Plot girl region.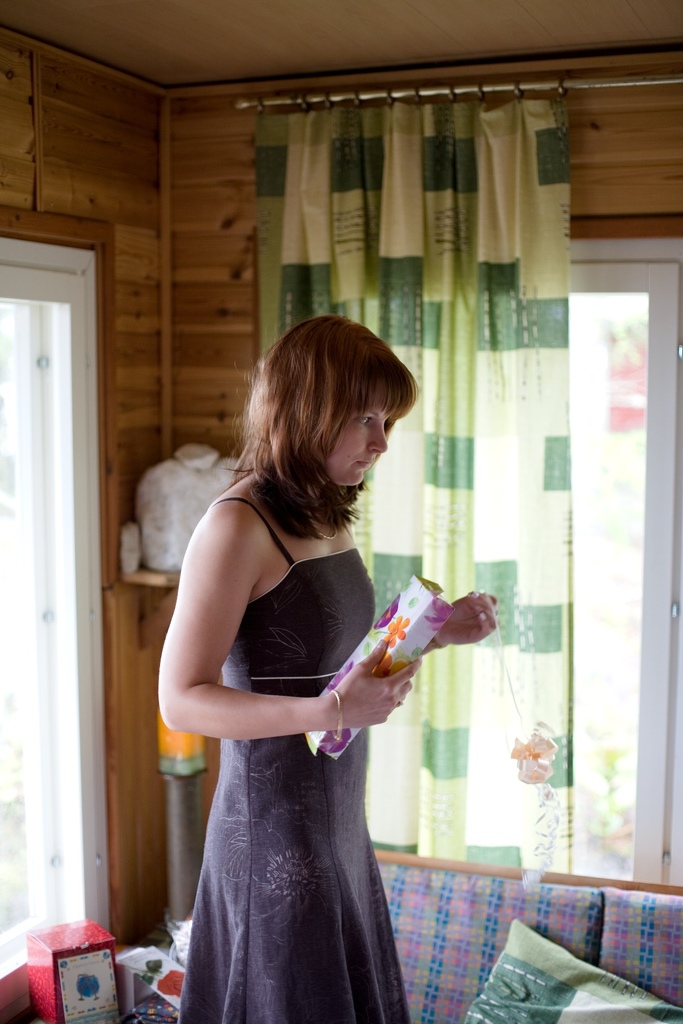
Plotted at (left=156, top=316, right=499, bottom=1019).
